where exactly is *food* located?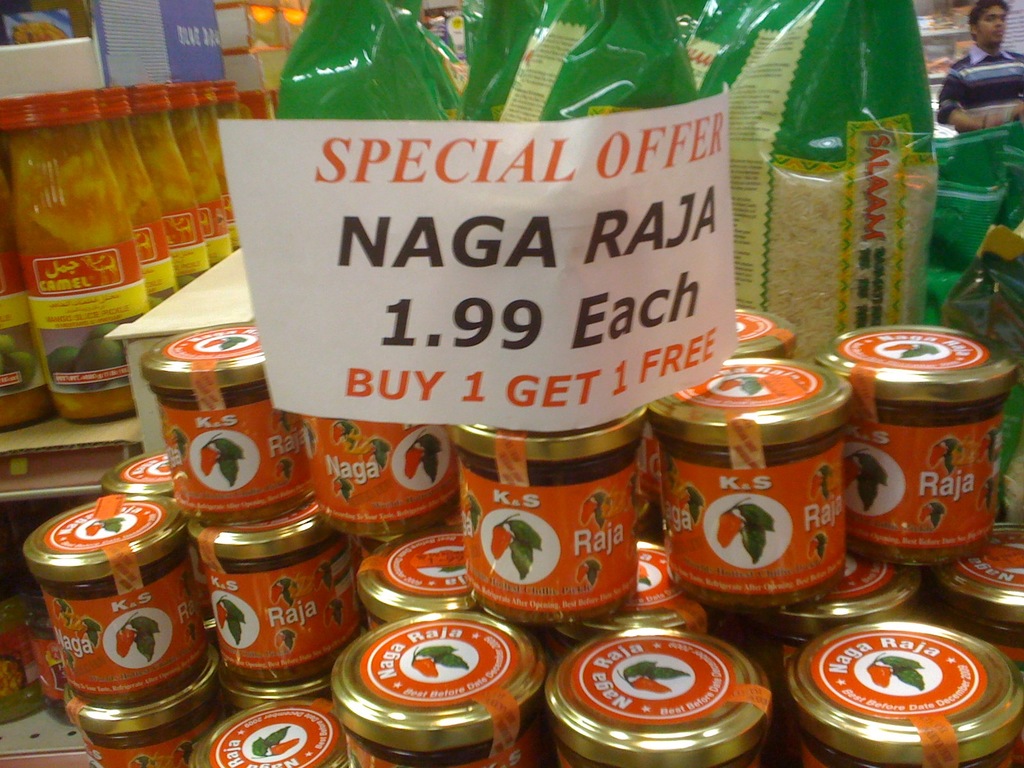
Its bounding box is [x1=280, y1=628, x2=296, y2=646].
